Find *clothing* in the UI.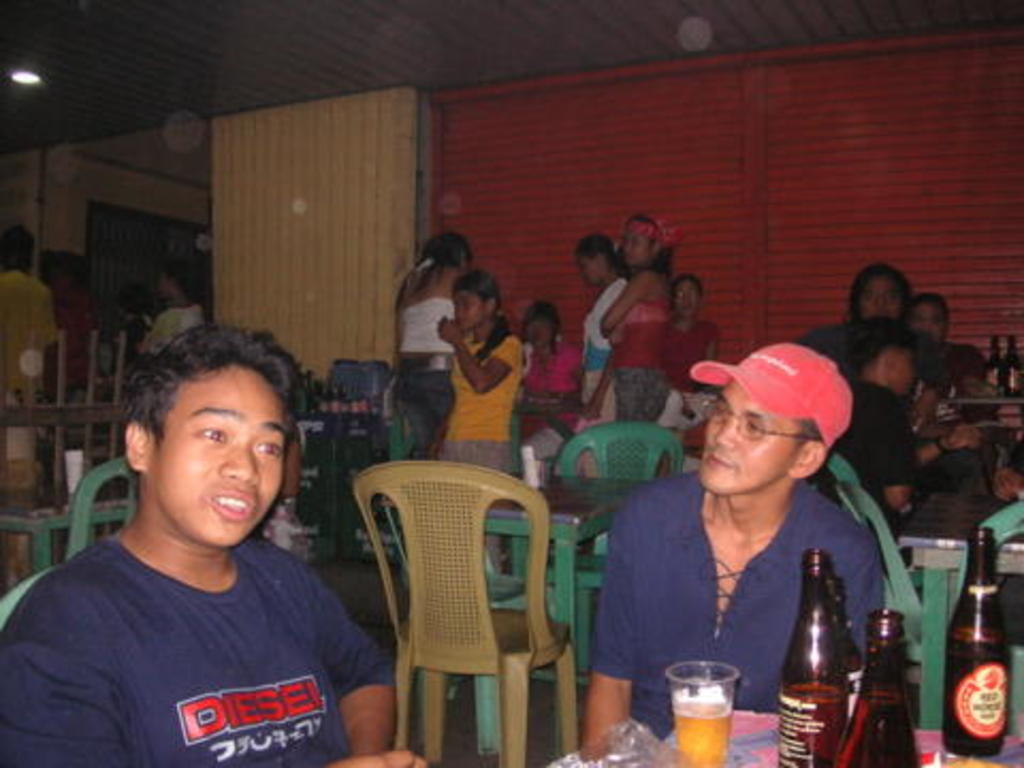
UI element at l=516, t=339, r=589, b=454.
